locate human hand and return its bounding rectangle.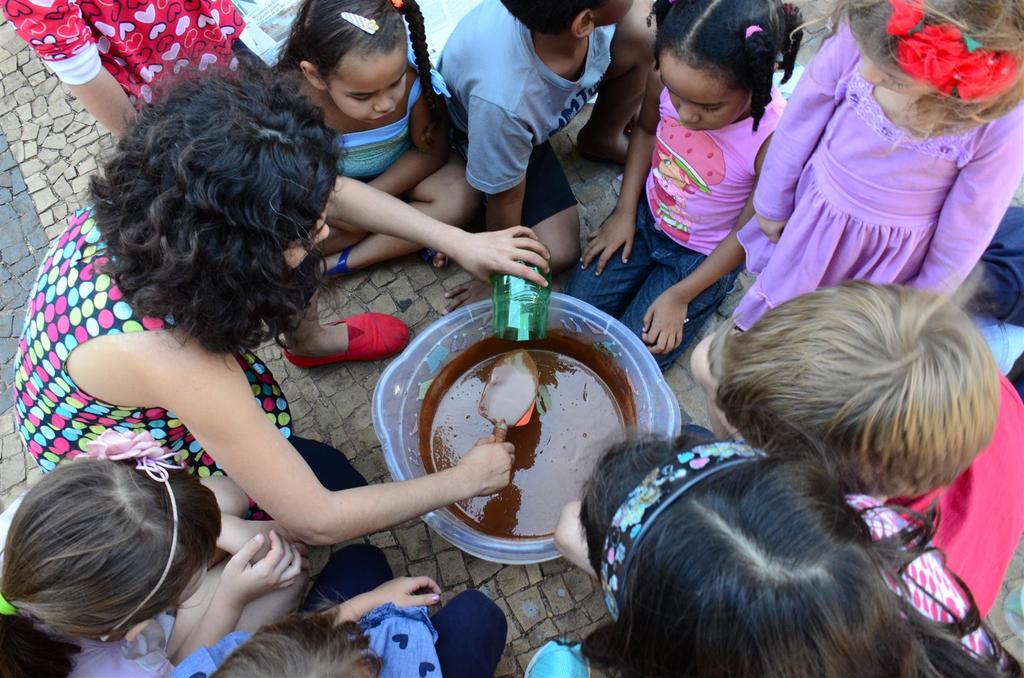
456/219/564/285.
